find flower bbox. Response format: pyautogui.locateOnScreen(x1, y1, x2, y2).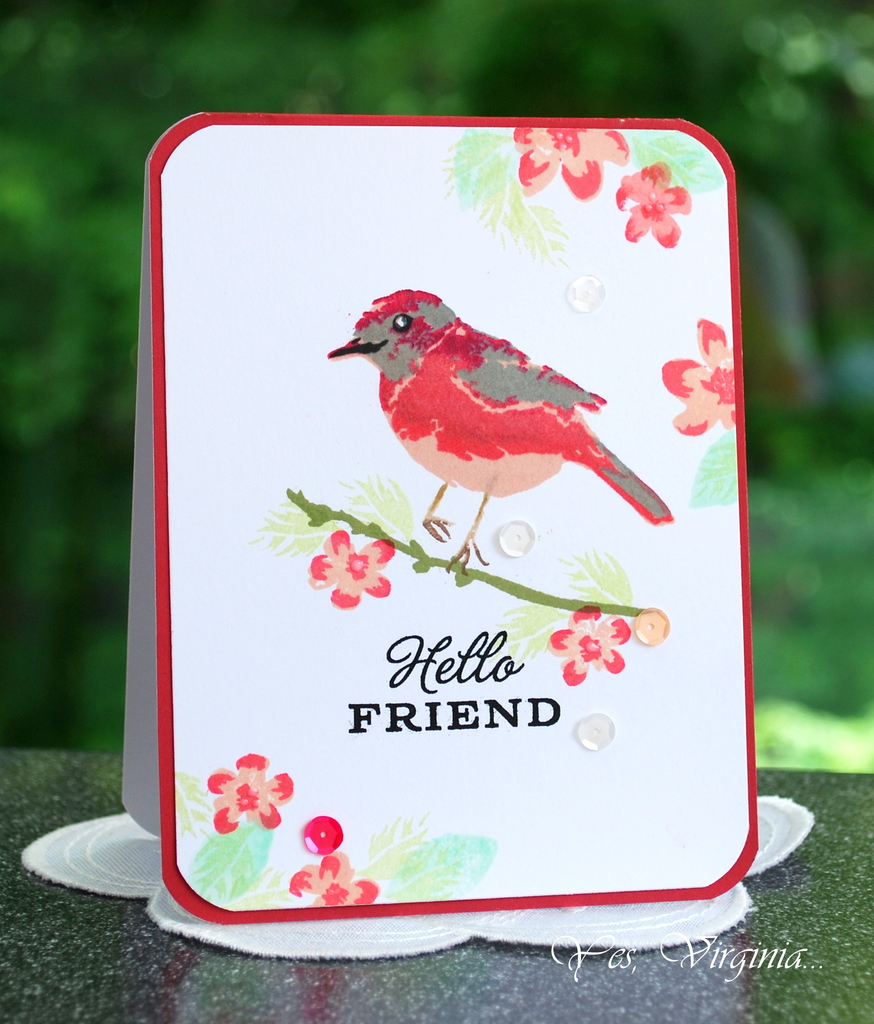
pyautogui.locateOnScreen(202, 748, 291, 833).
